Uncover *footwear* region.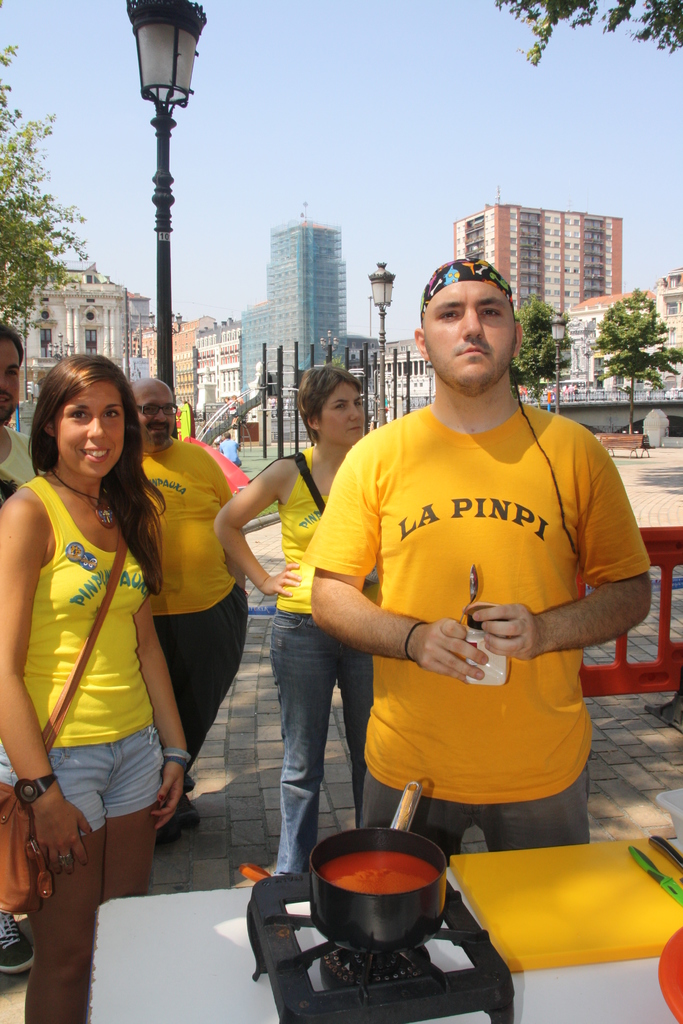
Uncovered: (0,906,37,972).
